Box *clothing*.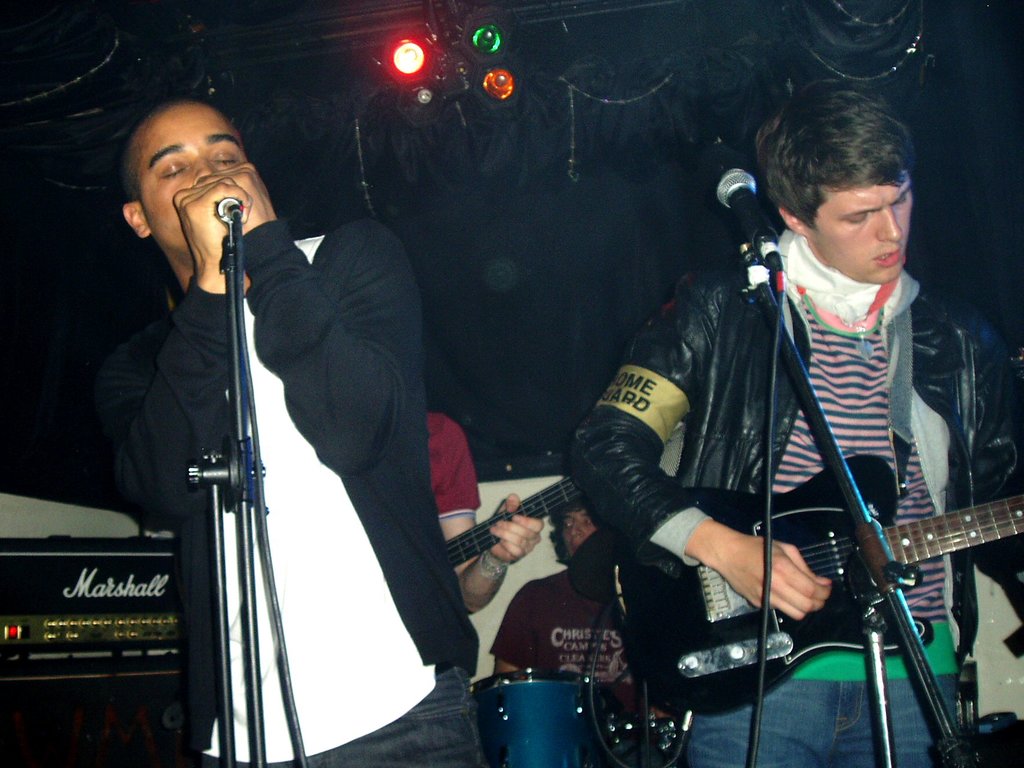
x1=90, y1=218, x2=481, y2=767.
